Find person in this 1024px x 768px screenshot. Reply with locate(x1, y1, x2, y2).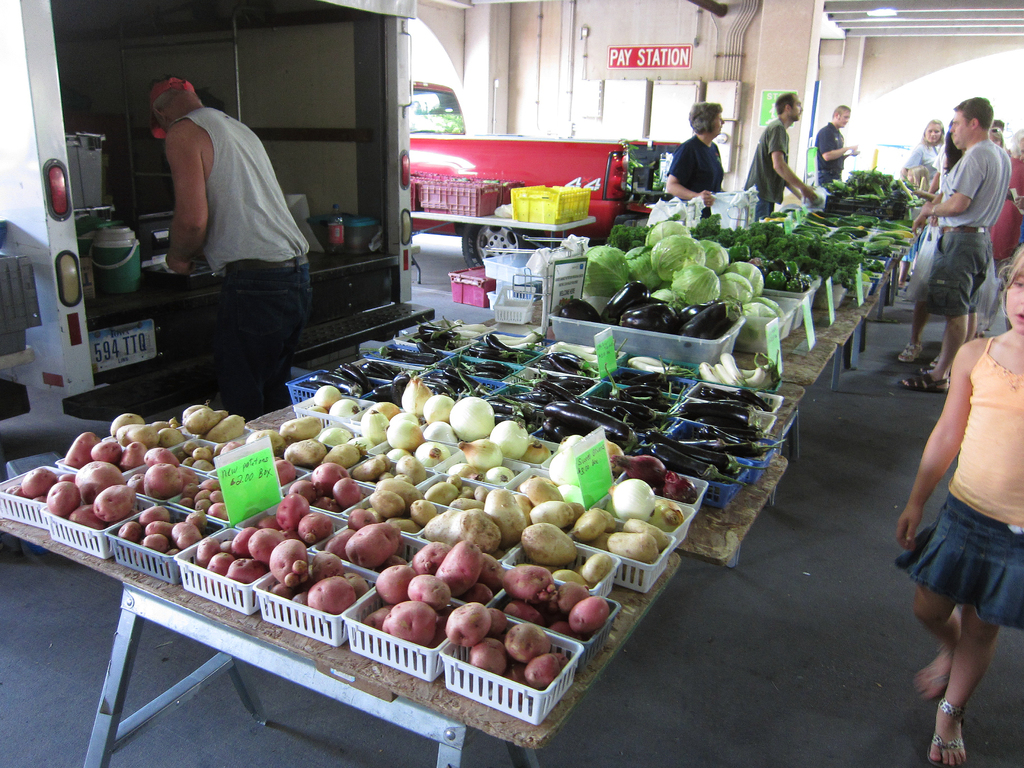
locate(891, 243, 1023, 767).
